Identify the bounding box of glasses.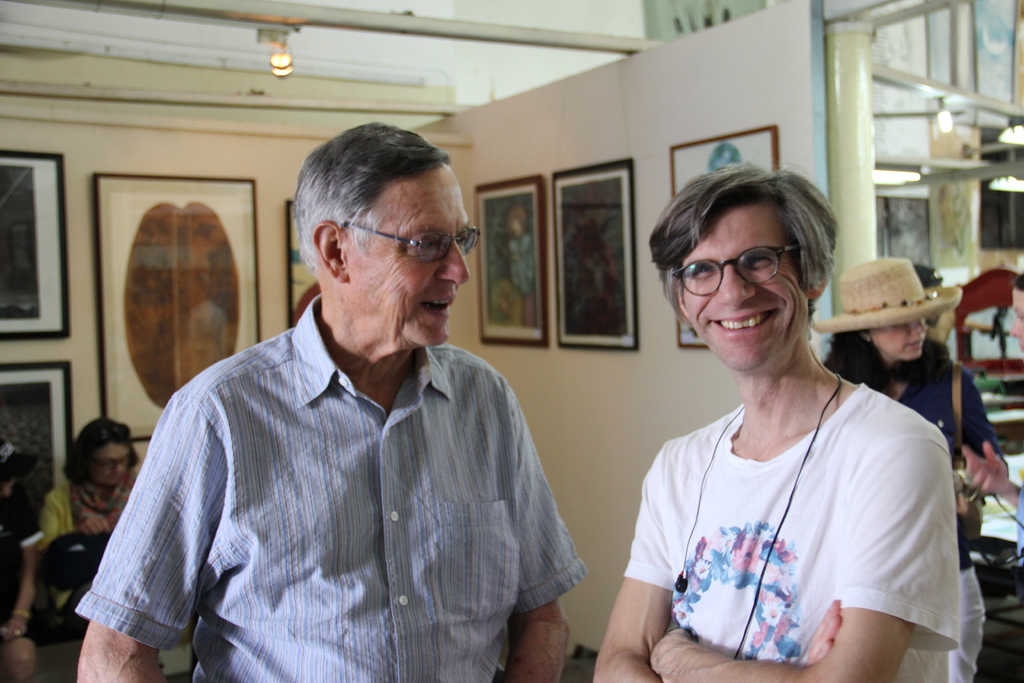
673:250:824:300.
